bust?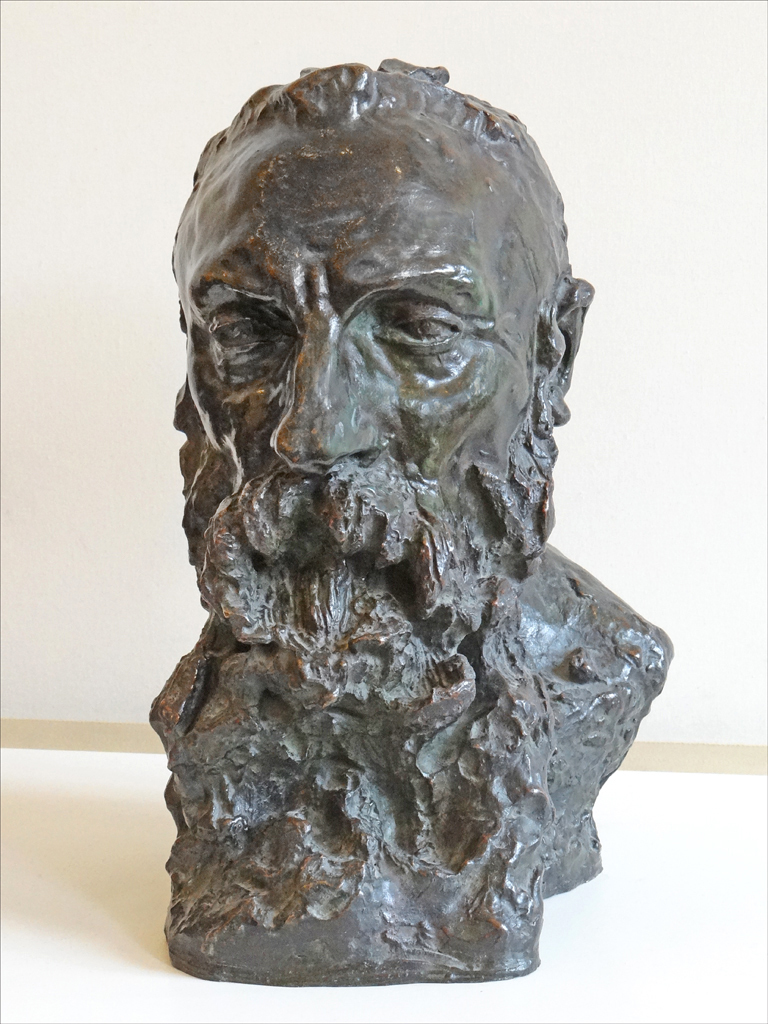
locate(146, 54, 677, 994)
